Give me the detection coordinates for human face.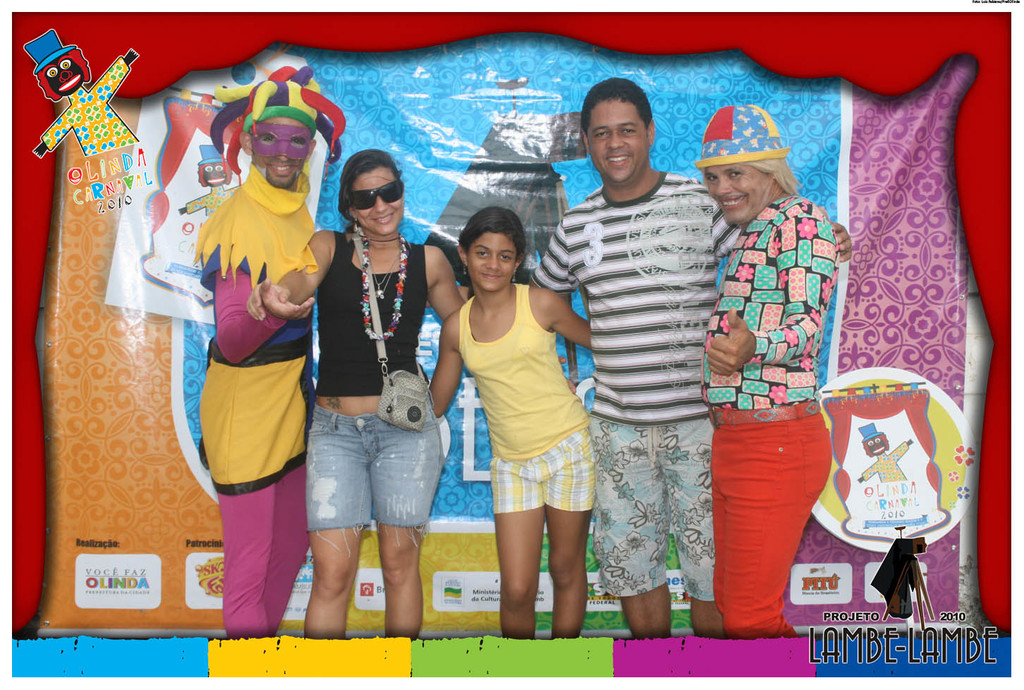
Rect(705, 158, 770, 225).
